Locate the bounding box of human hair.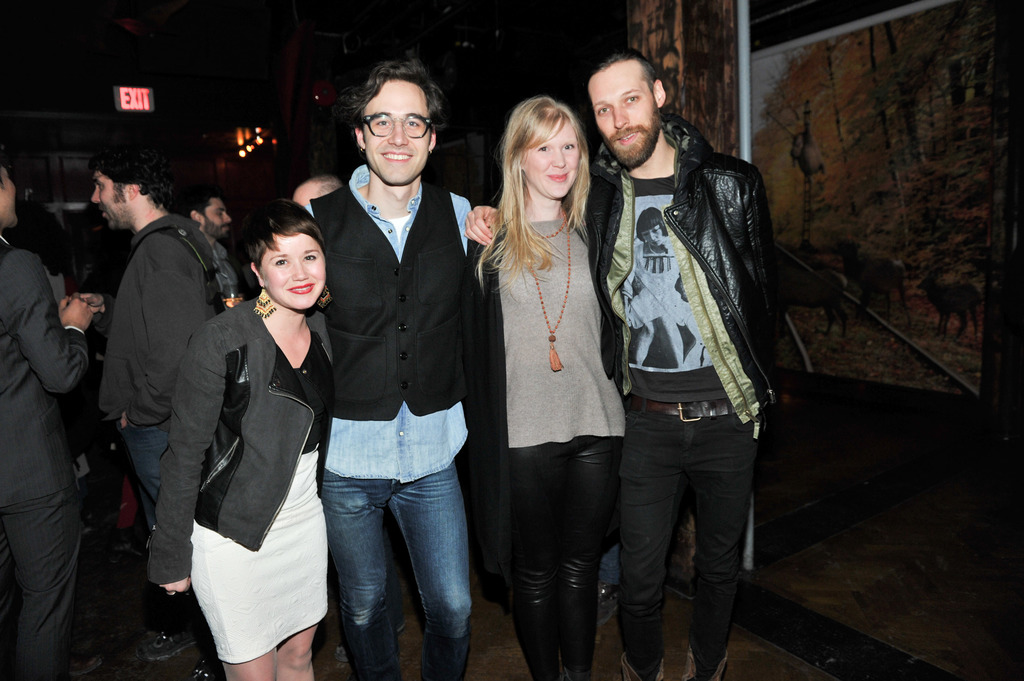
Bounding box: <region>335, 59, 447, 165</region>.
